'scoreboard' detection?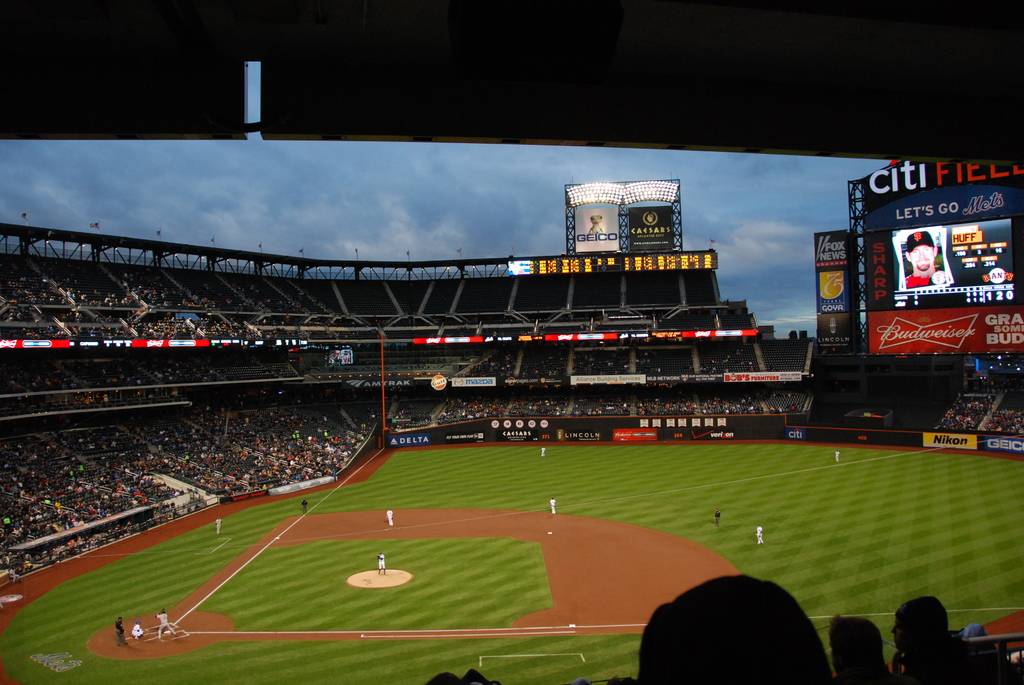
[860,154,1023,311]
